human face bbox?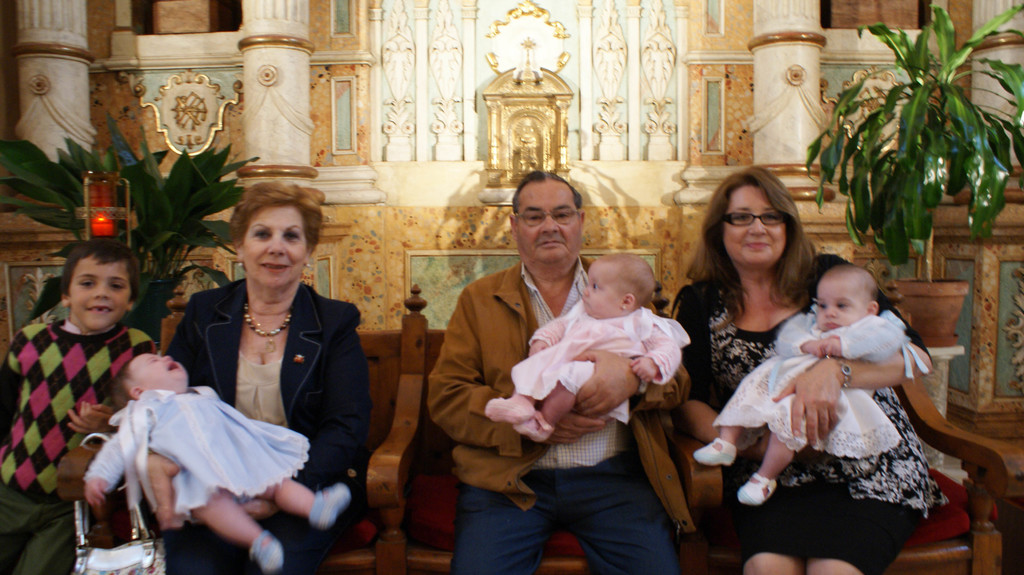
<bbox>815, 286, 862, 338</bbox>
